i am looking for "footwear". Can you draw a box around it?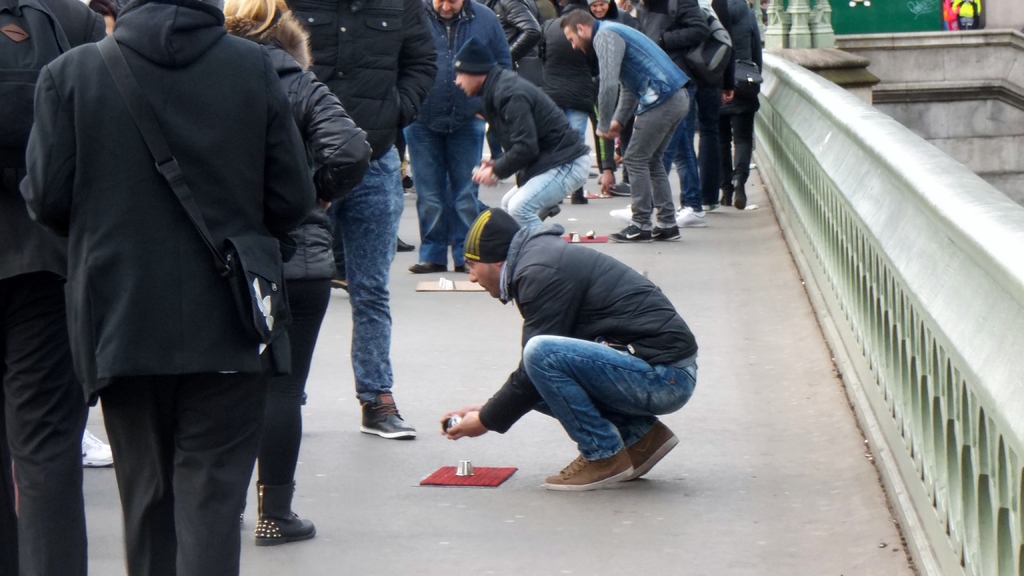
Sure, the bounding box is 77, 426, 115, 466.
